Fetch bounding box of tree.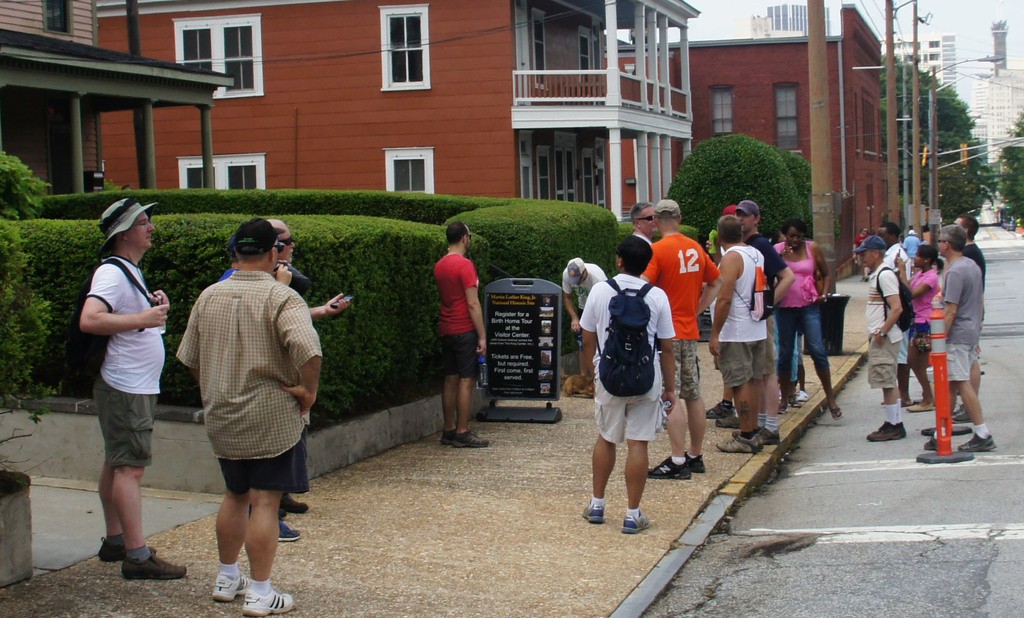
Bbox: bbox=(986, 101, 1023, 260).
